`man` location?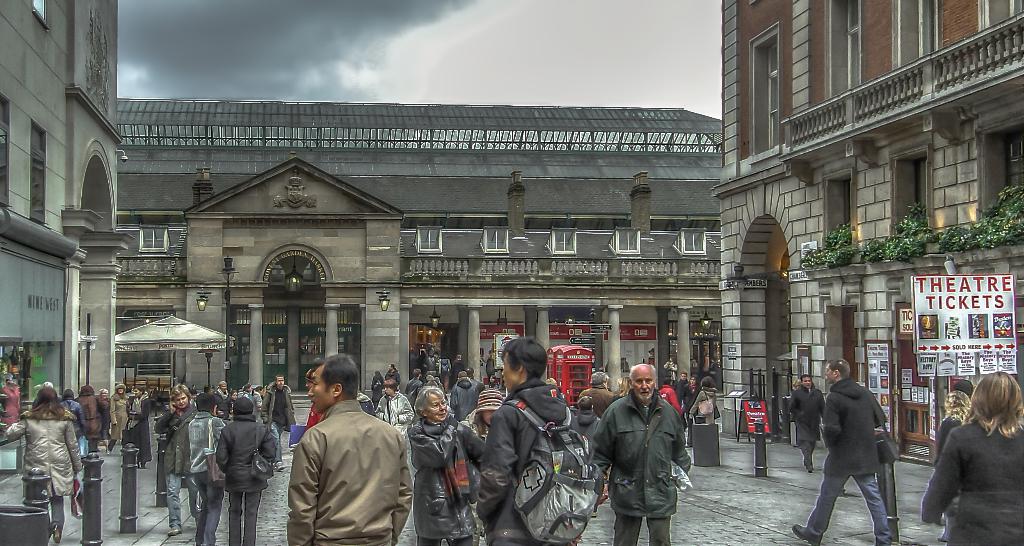
<box>240,382,253,396</box>
